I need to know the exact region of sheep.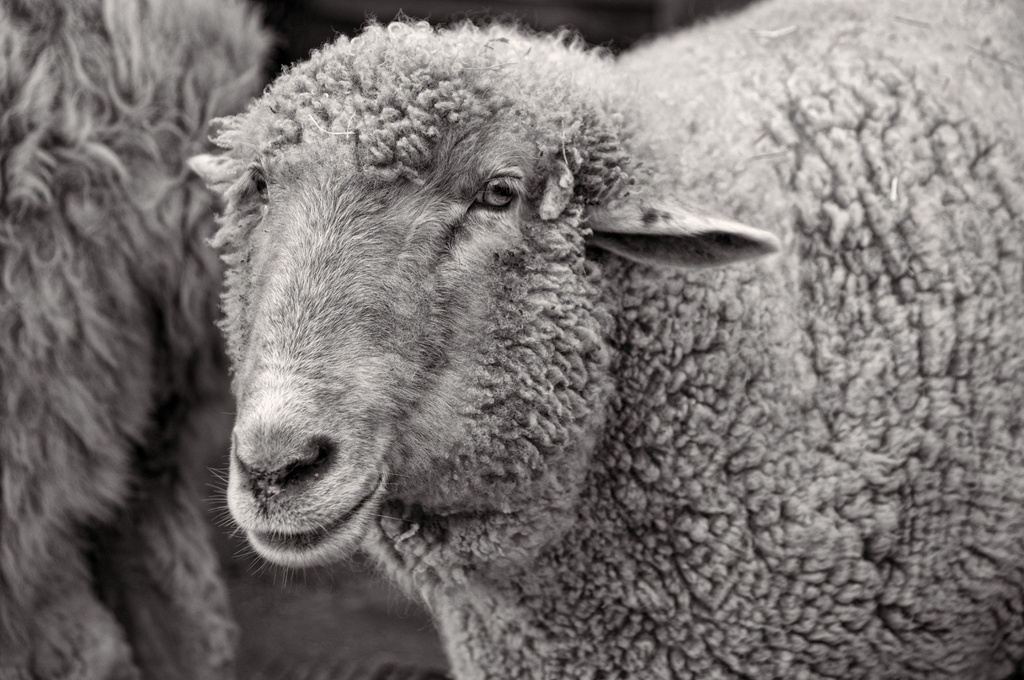
Region: 173 0 1023 679.
